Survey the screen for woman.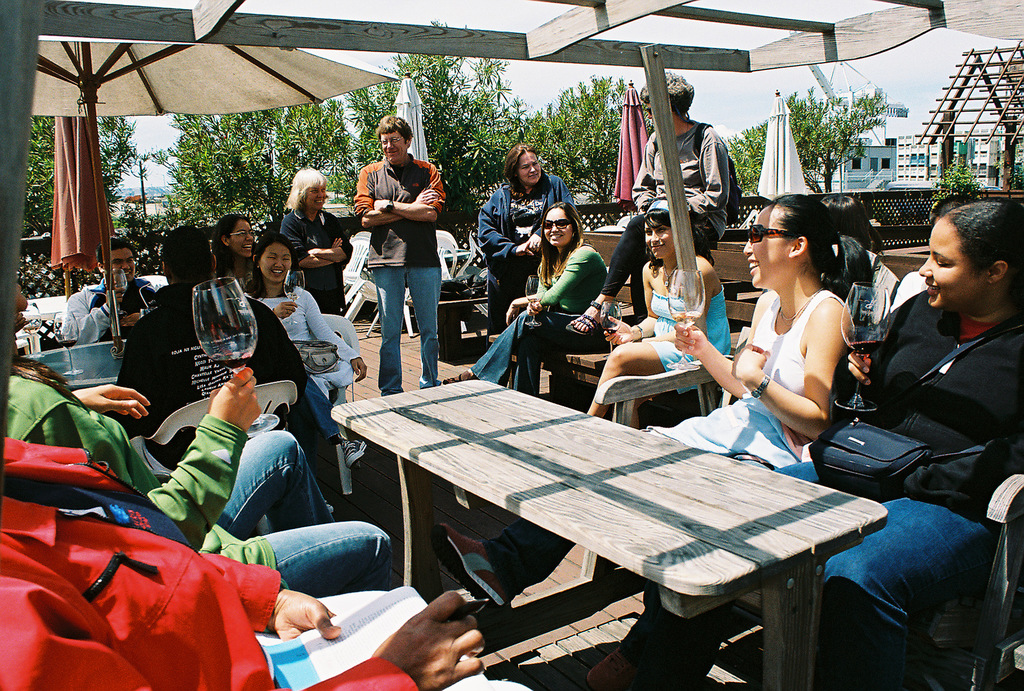
Survey found: [704,192,1023,690].
